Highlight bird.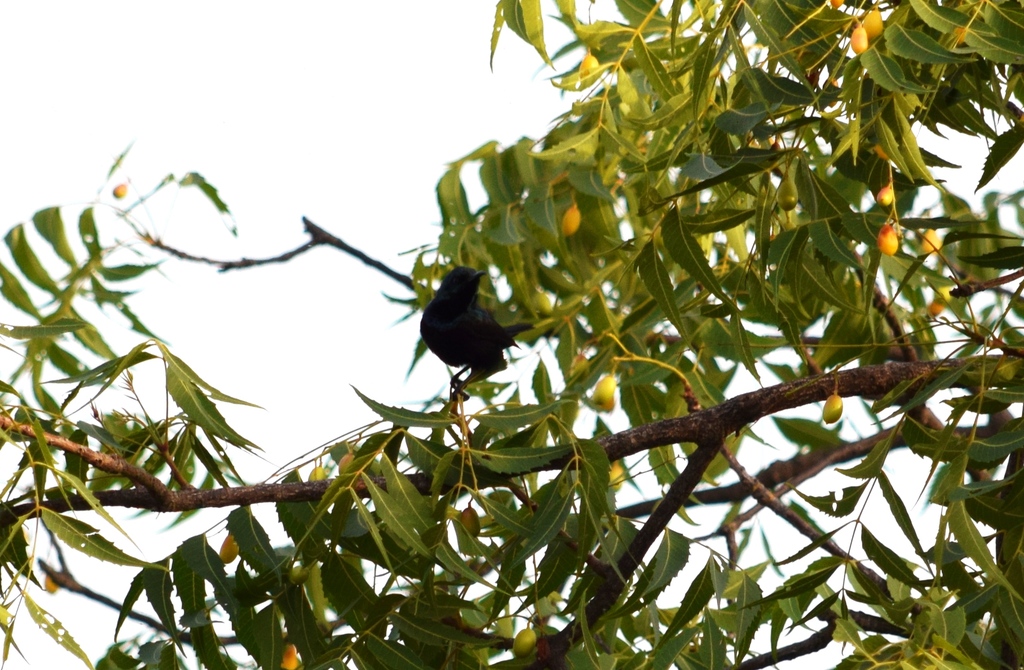
Highlighted region: 402 266 533 404.
